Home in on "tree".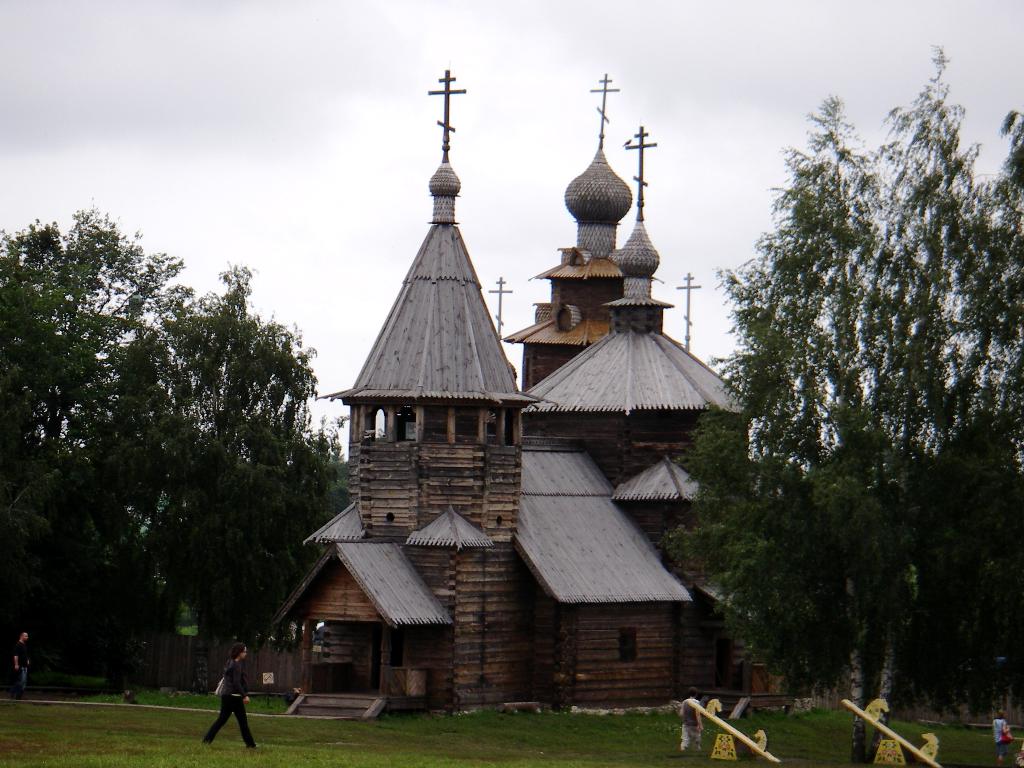
Homed in at <region>688, 38, 1023, 756</region>.
